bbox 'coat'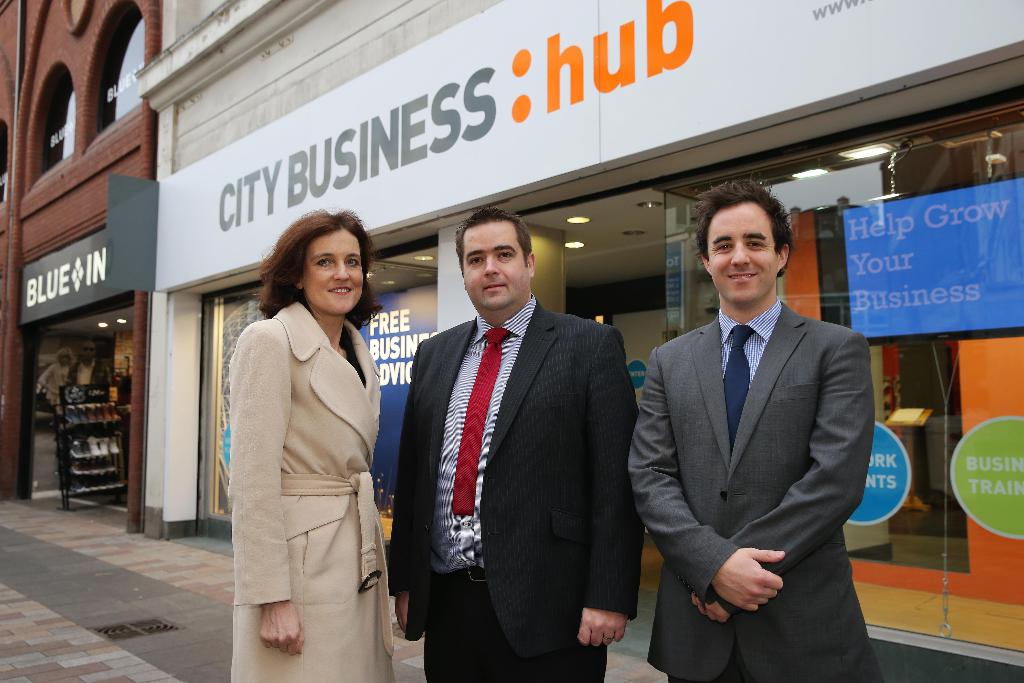
{"left": 222, "top": 238, "right": 408, "bottom": 661}
